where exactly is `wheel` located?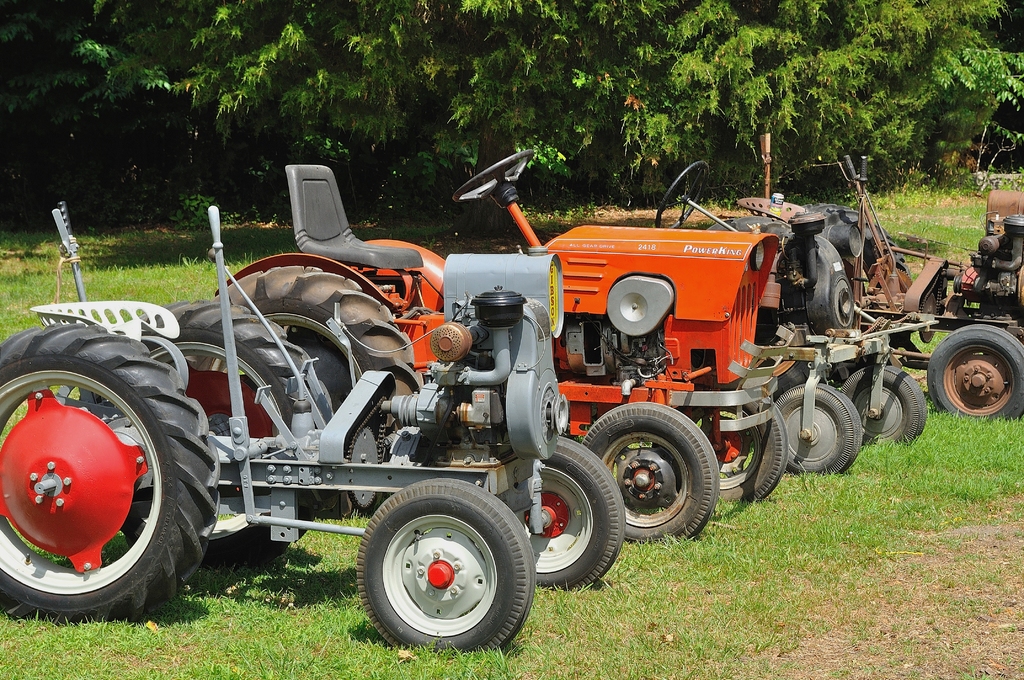
Its bounding box is <bbox>706, 213, 856, 336</bbox>.
